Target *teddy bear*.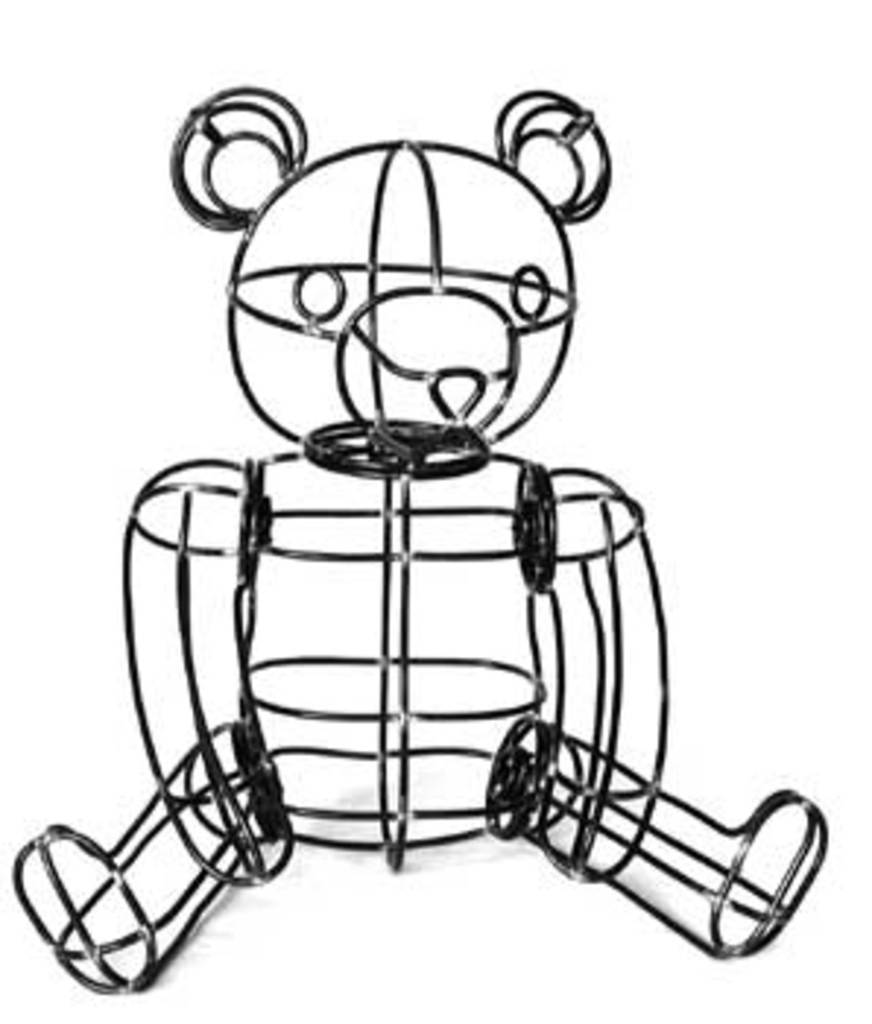
Target region: <bbox>3, 79, 828, 1004</bbox>.
